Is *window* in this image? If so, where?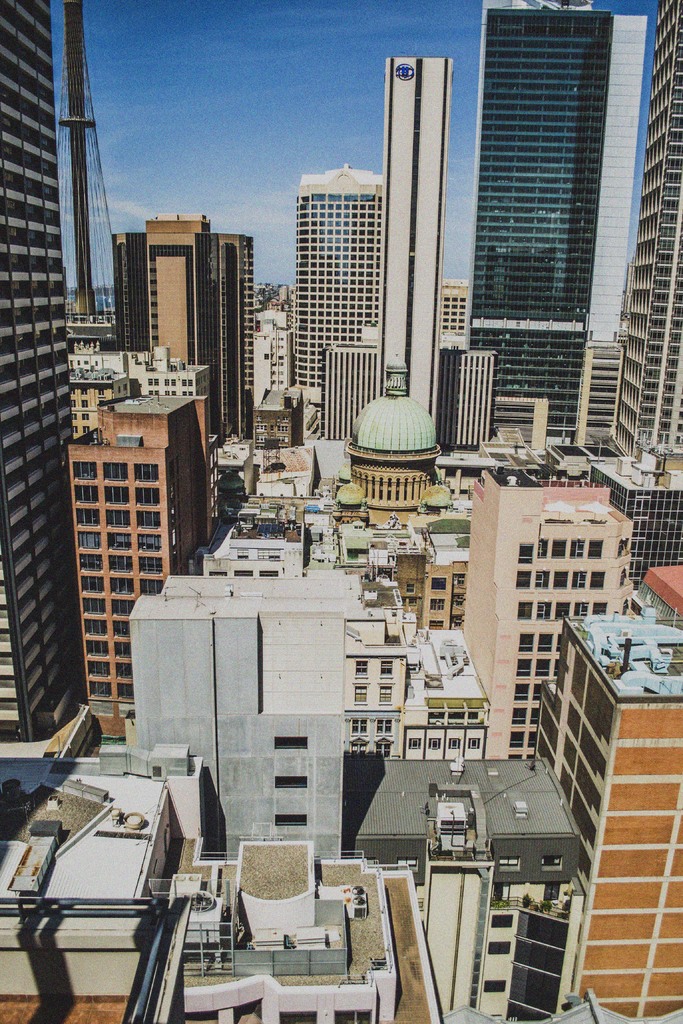
Yes, at 377 689 390 703.
